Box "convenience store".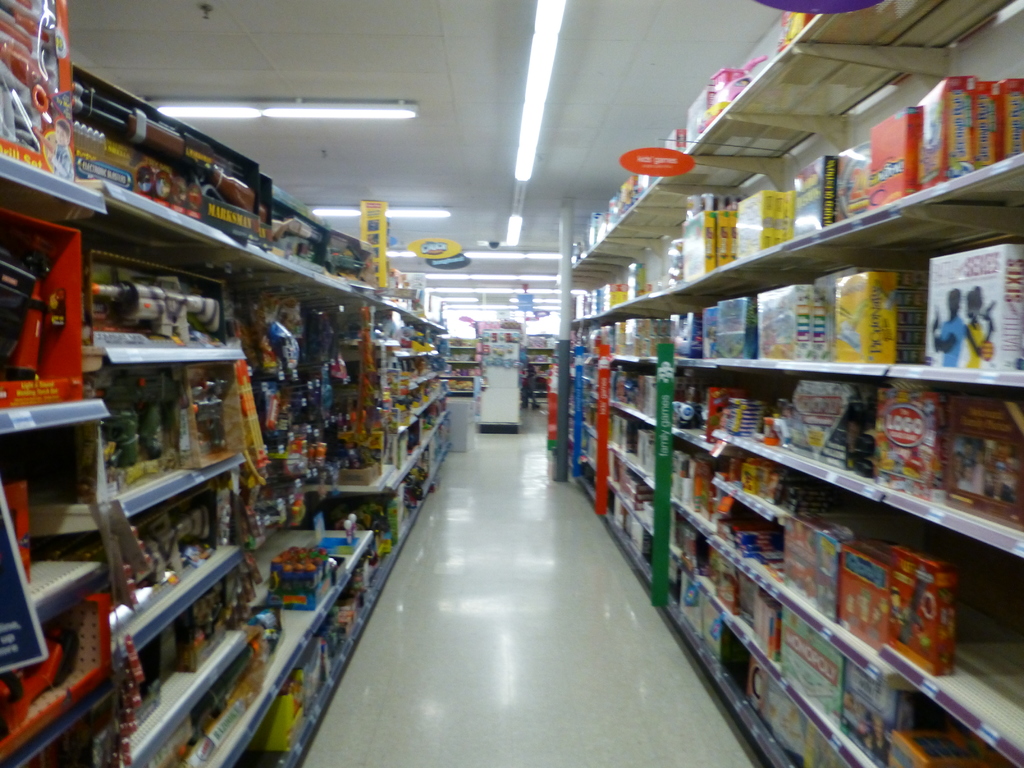
(0,0,1023,767).
